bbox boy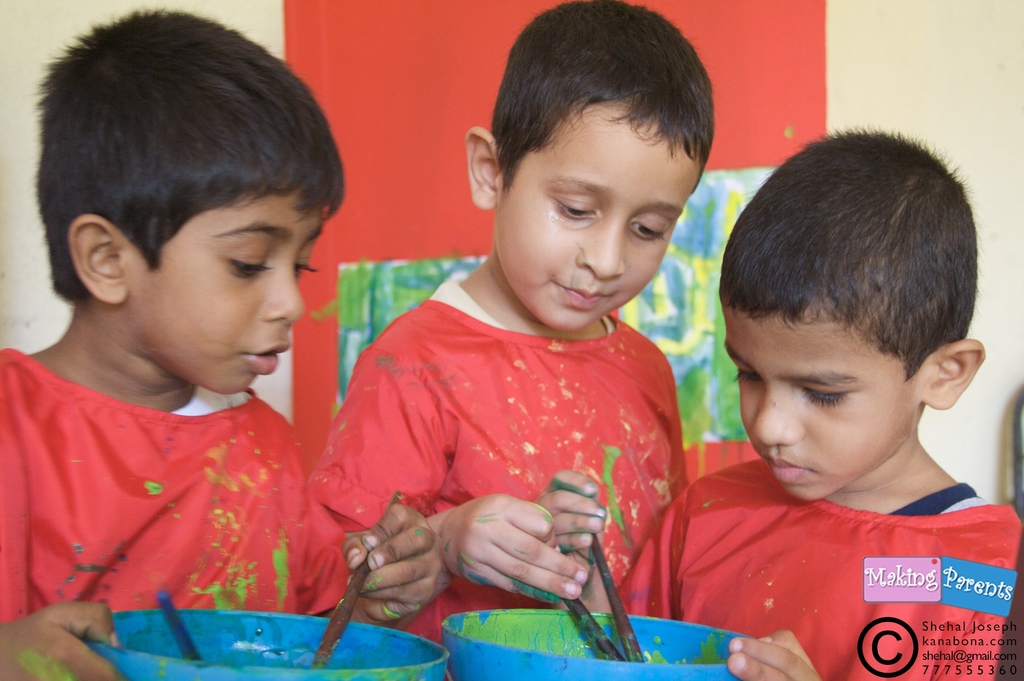
region(532, 124, 1023, 680)
